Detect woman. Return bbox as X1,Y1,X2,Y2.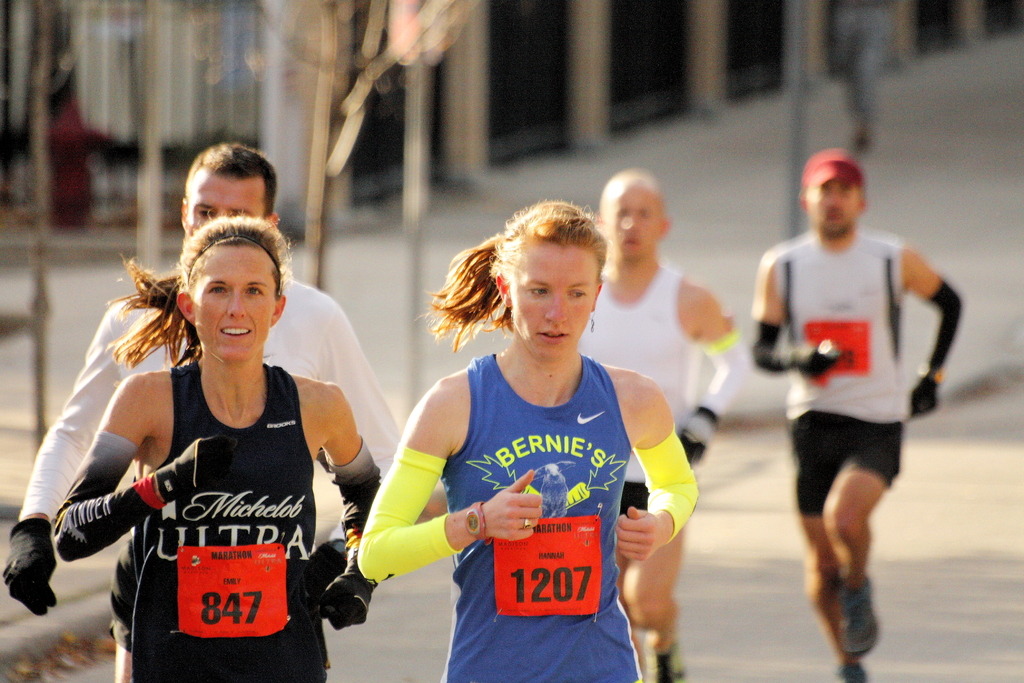
358,195,698,682.
